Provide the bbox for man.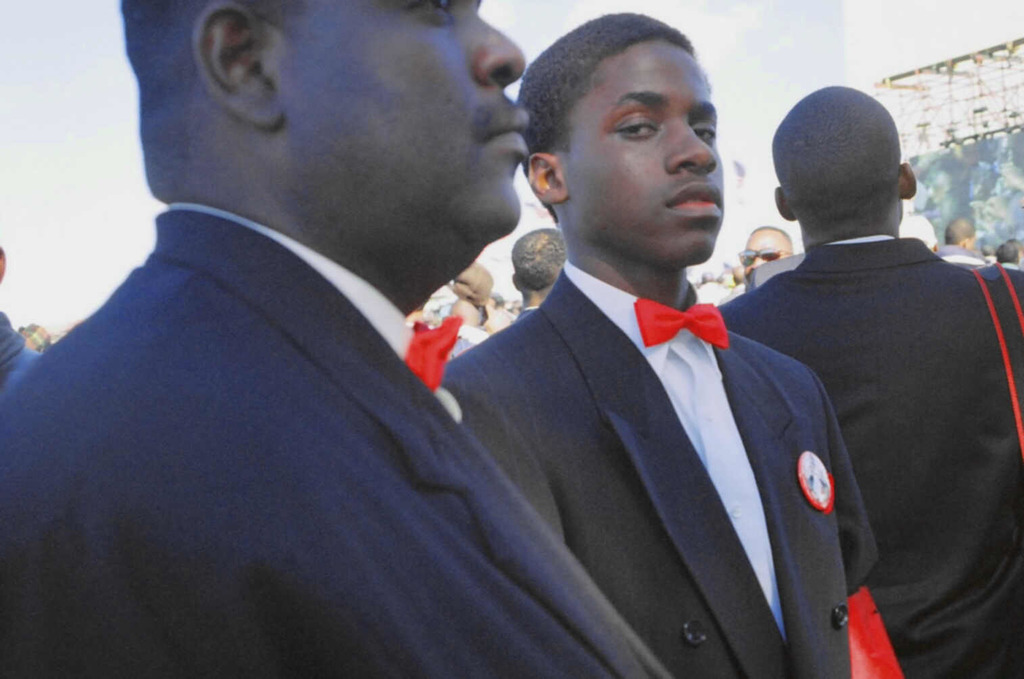
Rect(718, 83, 1023, 678).
